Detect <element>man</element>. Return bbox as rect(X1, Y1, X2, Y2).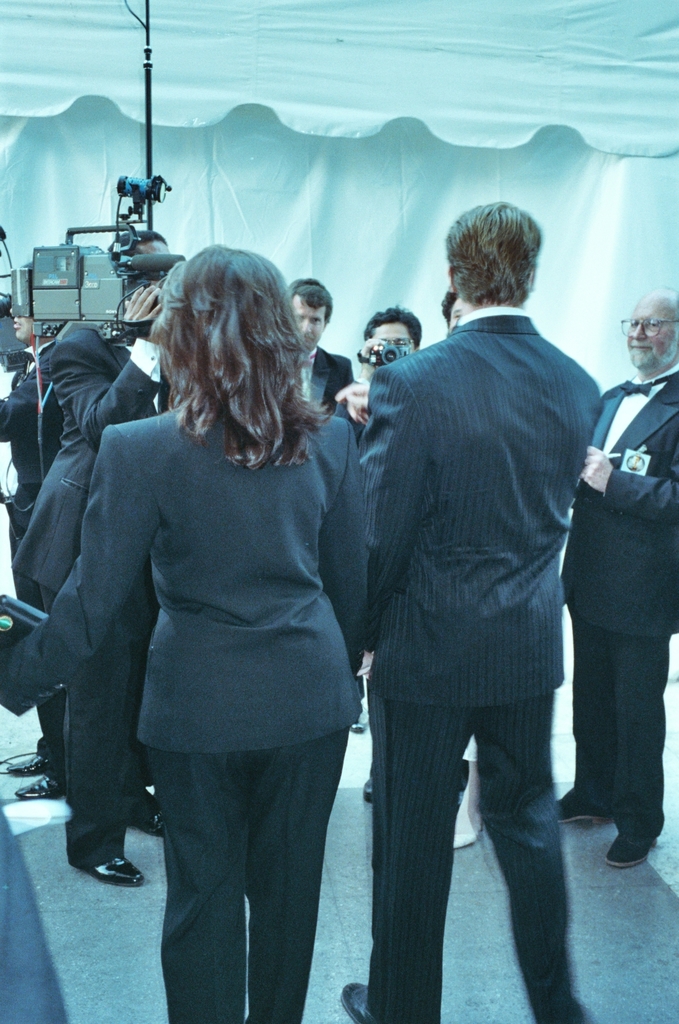
rect(7, 226, 182, 885).
